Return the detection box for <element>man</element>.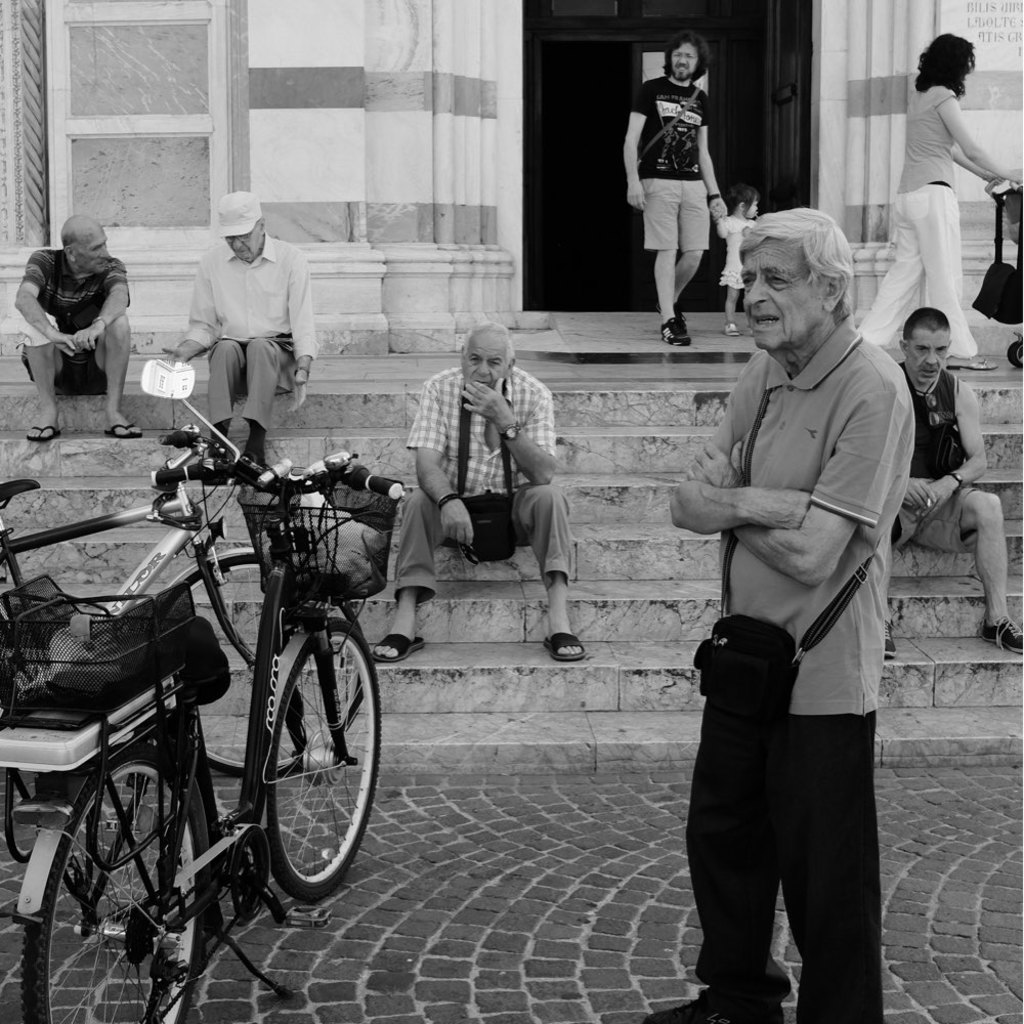
<region>884, 305, 1023, 658</region>.
